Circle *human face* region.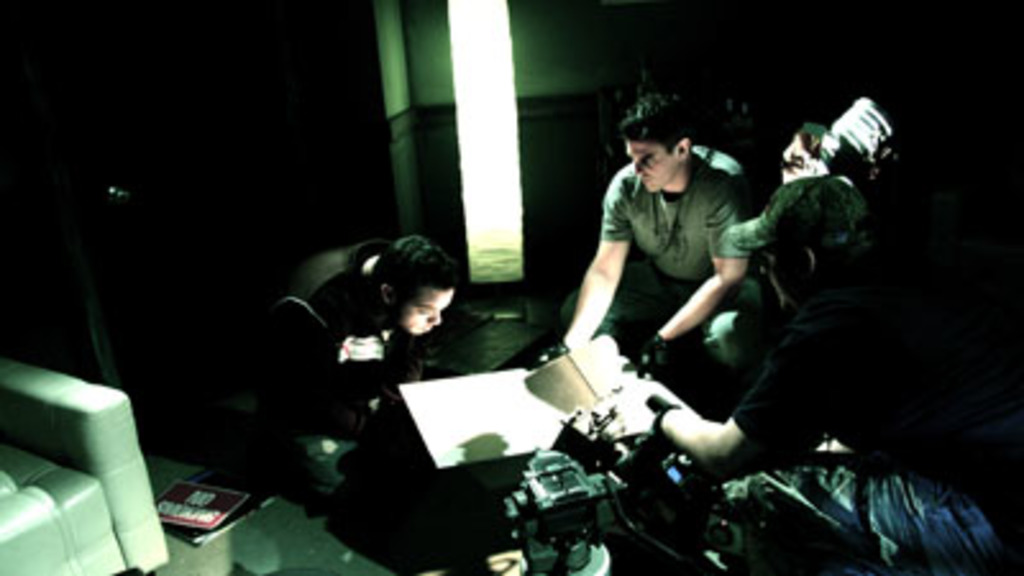
Region: region(763, 253, 809, 312).
